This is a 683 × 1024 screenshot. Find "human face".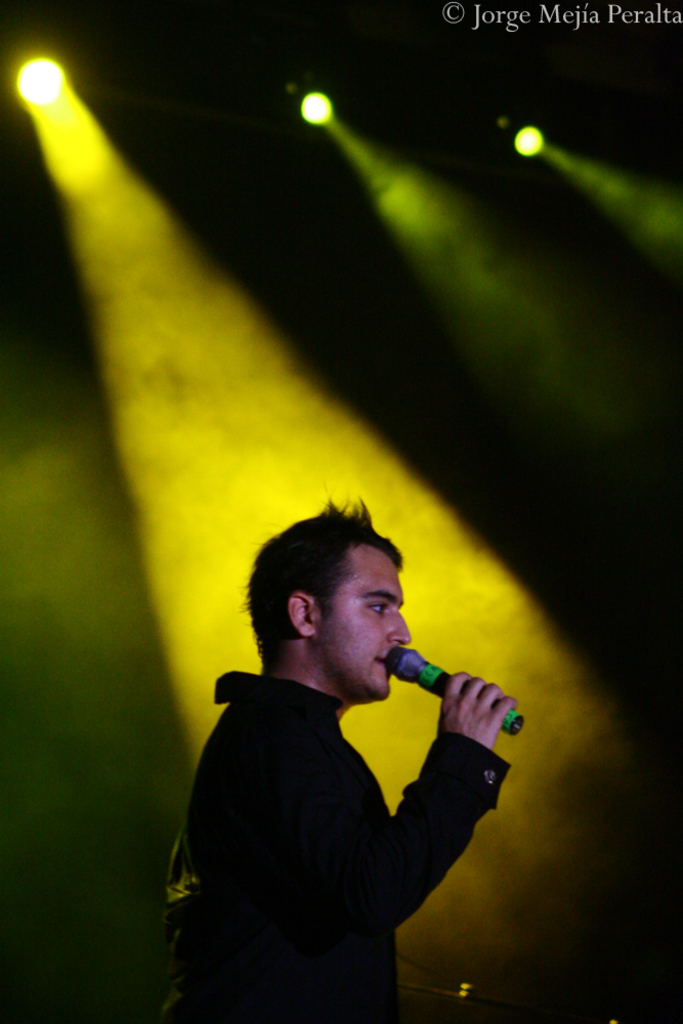
Bounding box: l=316, t=541, r=413, b=705.
